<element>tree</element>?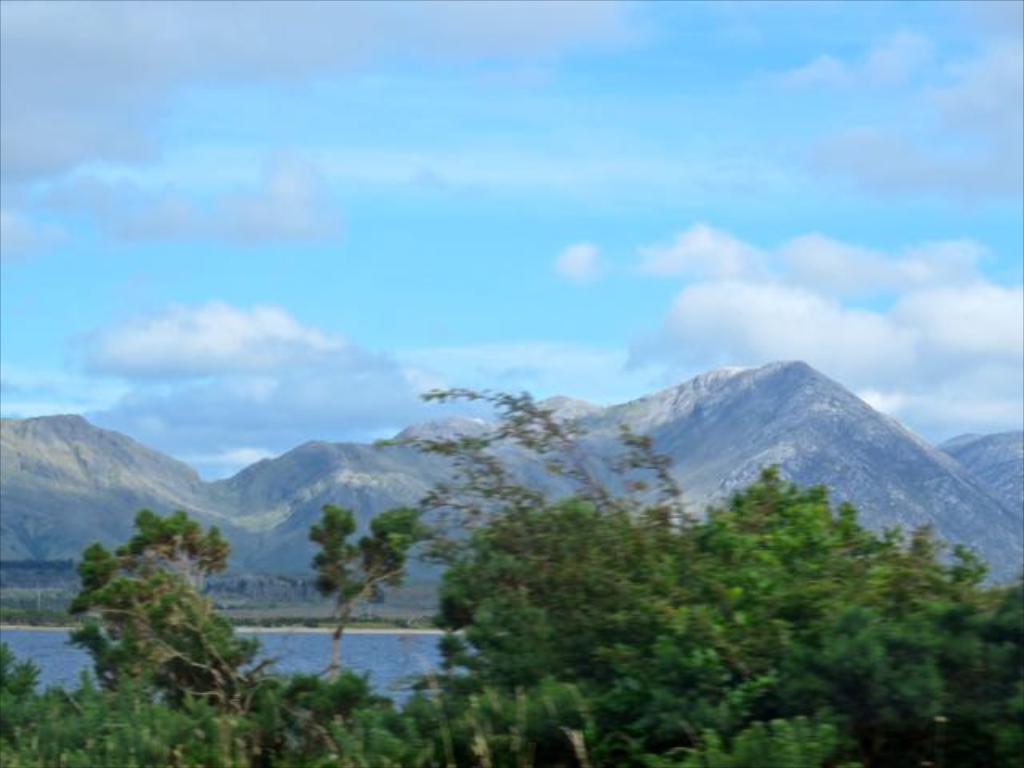
(x1=304, y1=510, x2=421, y2=677)
